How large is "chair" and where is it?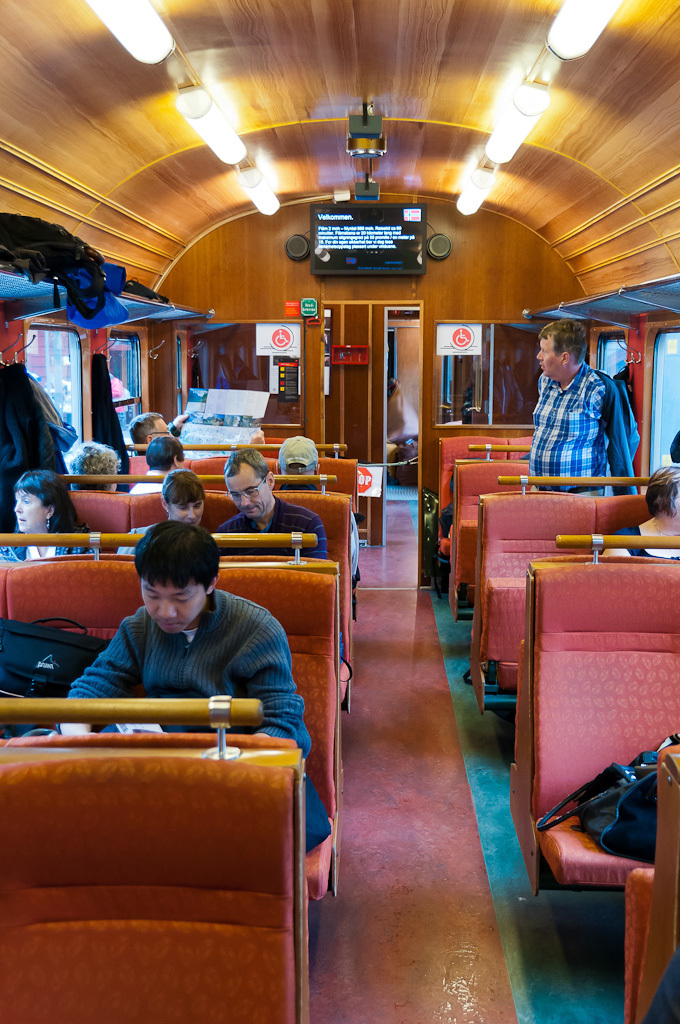
Bounding box: bbox(623, 747, 679, 1023).
